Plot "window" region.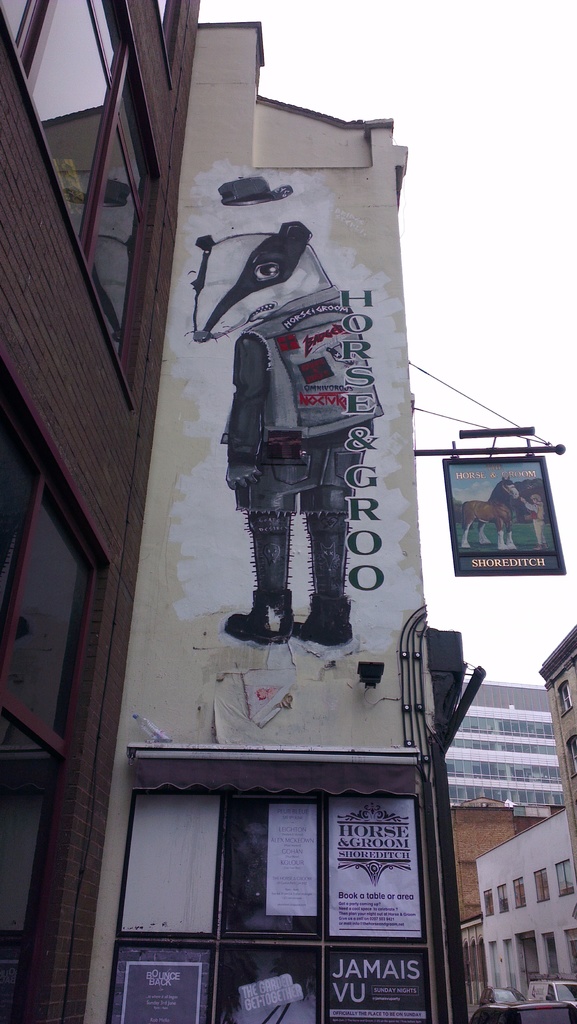
Plotted at crop(0, 0, 155, 356).
